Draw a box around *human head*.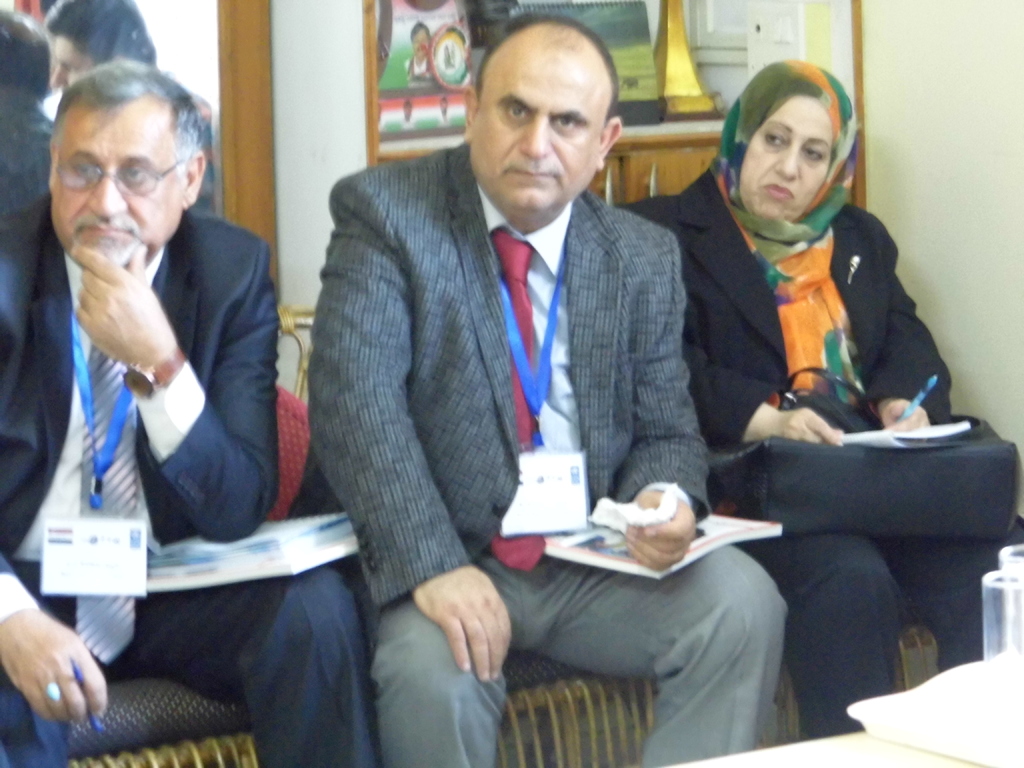
BBox(51, 58, 214, 267).
